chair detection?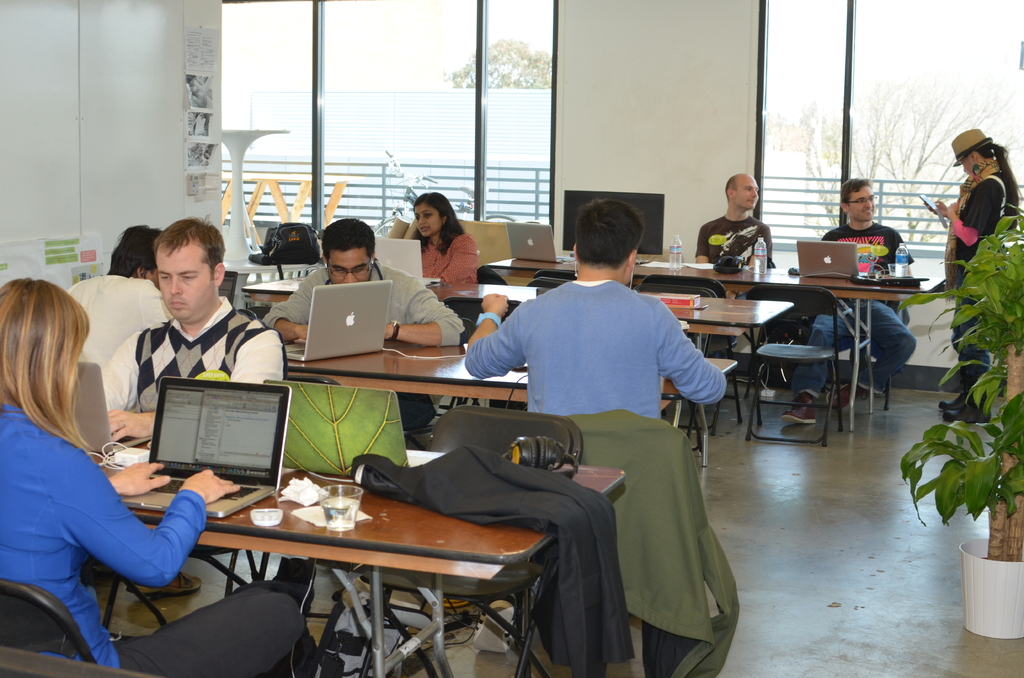
<region>641, 271, 751, 433</region>
